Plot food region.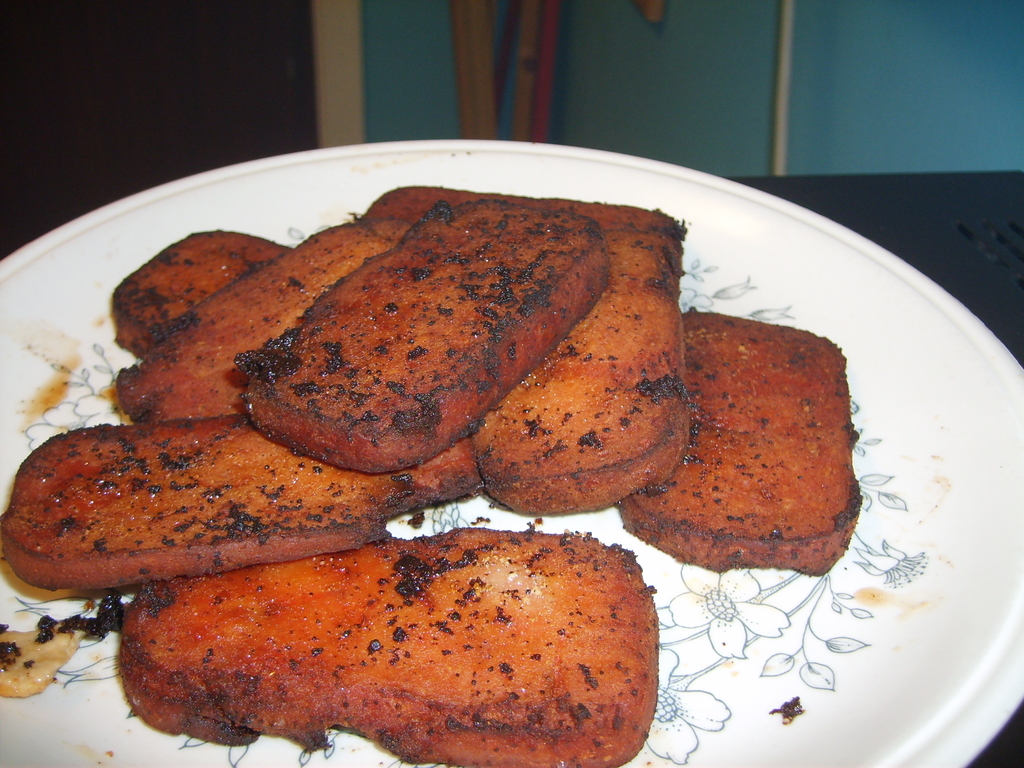
Plotted at 89:526:662:750.
